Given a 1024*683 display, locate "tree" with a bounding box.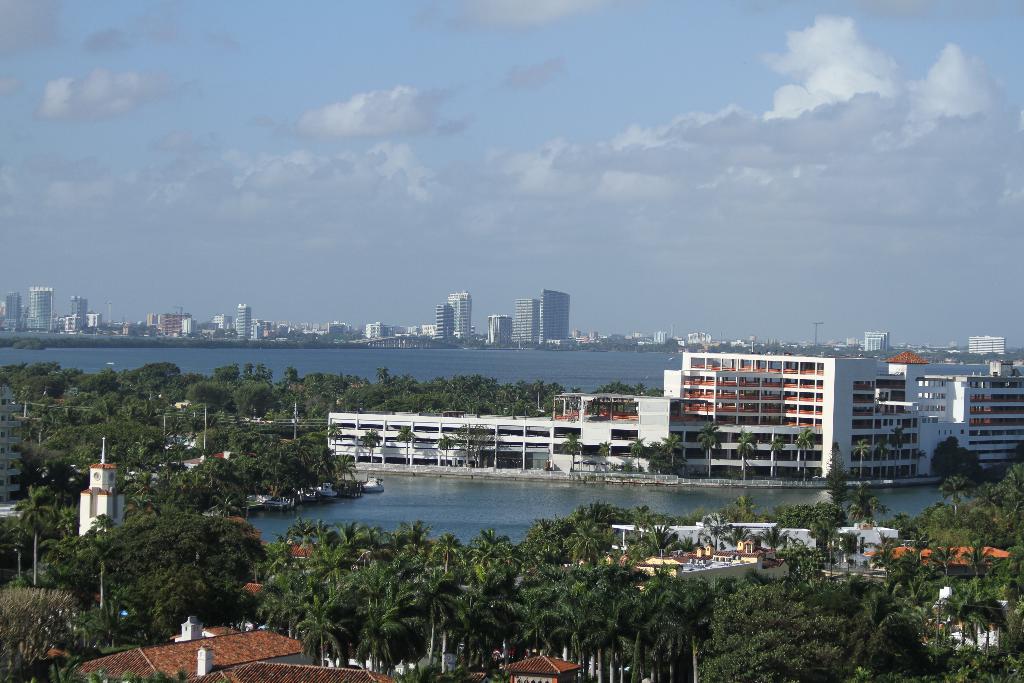
Located: region(908, 499, 998, 545).
